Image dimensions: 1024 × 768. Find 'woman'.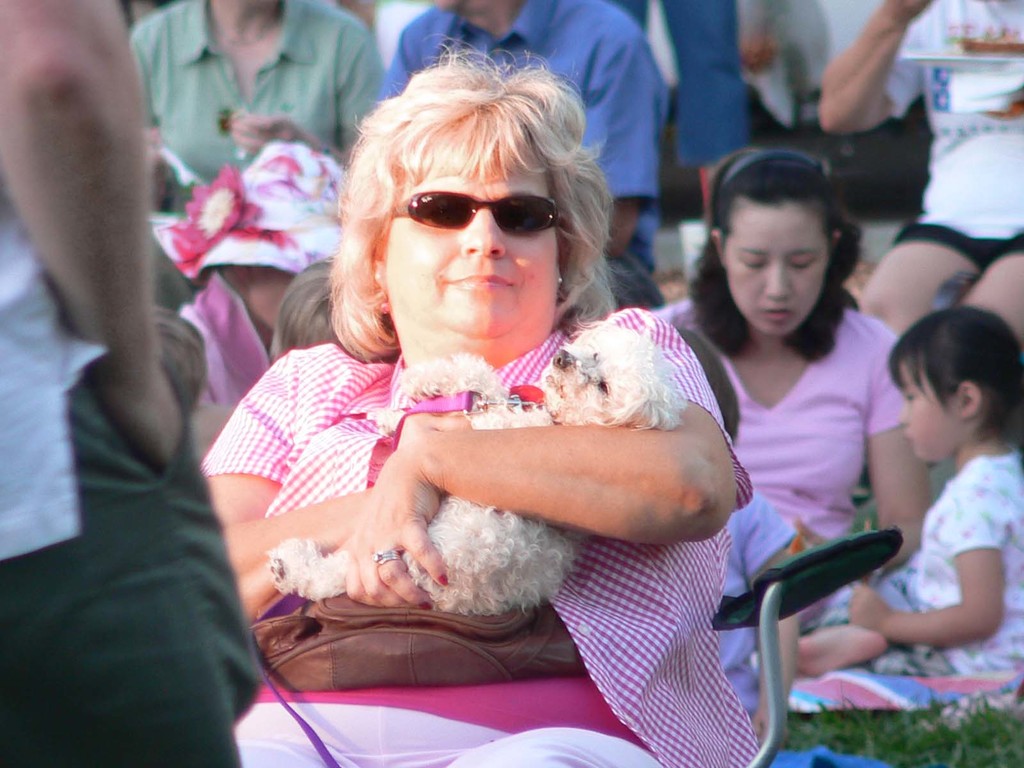
select_region(179, 125, 345, 459).
